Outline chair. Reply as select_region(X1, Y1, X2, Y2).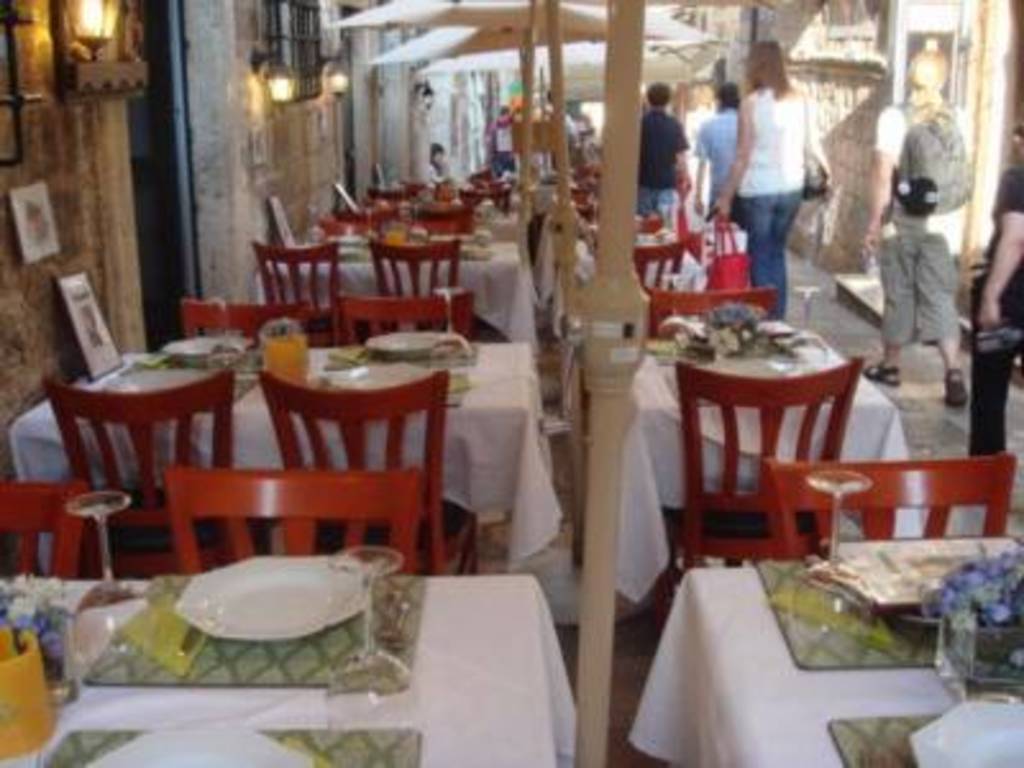
select_region(463, 187, 509, 210).
